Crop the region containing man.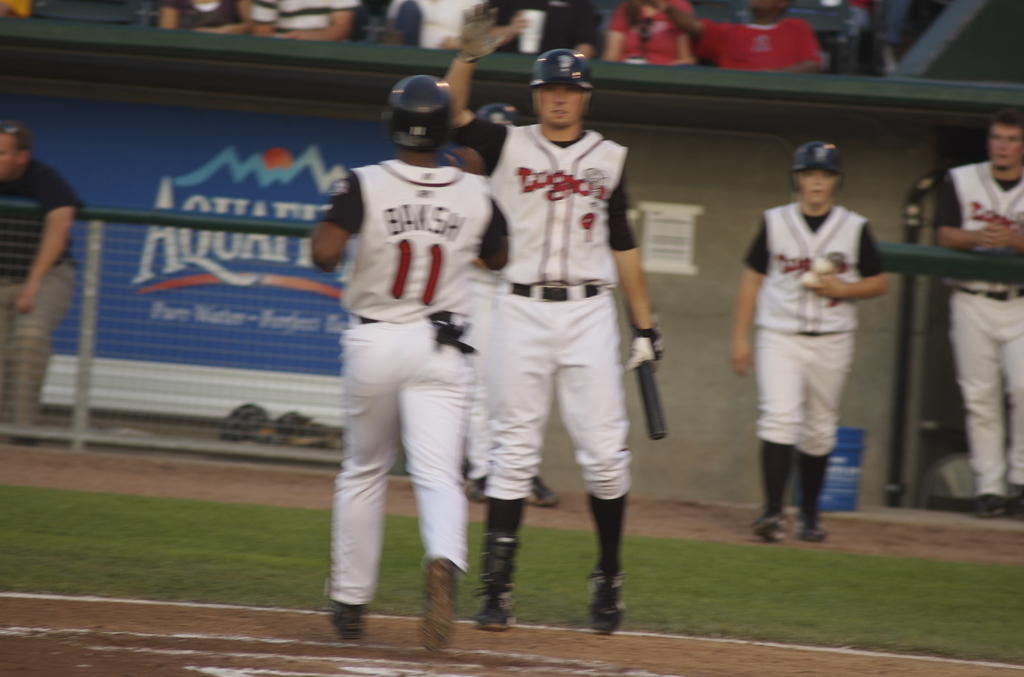
Crop region: 308:74:513:652.
